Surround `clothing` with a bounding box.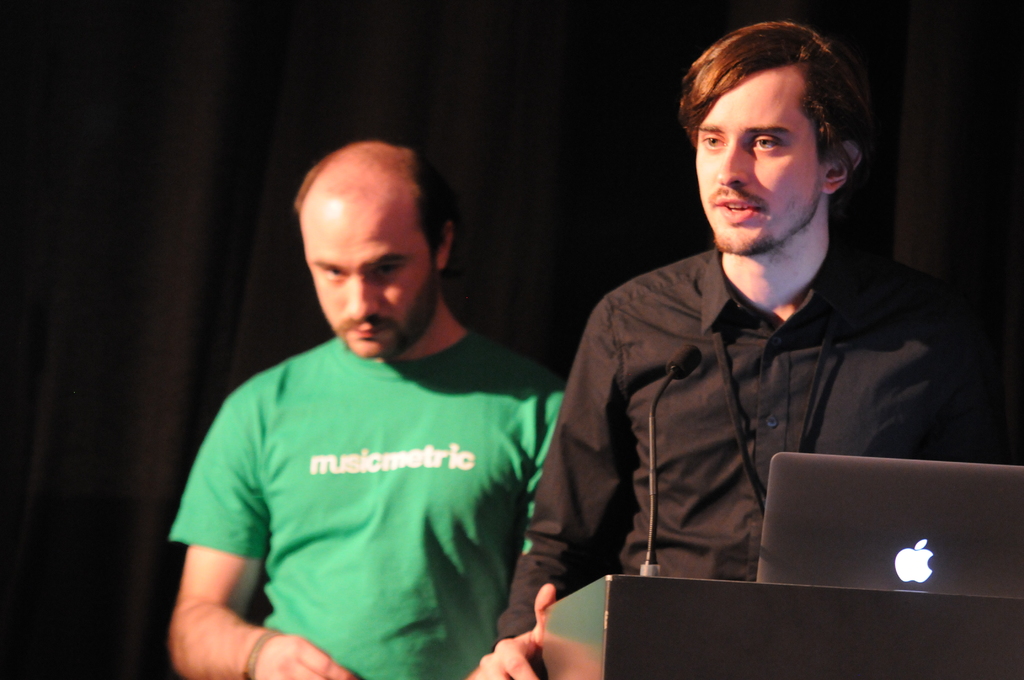
bbox(500, 238, 1007, 641).
